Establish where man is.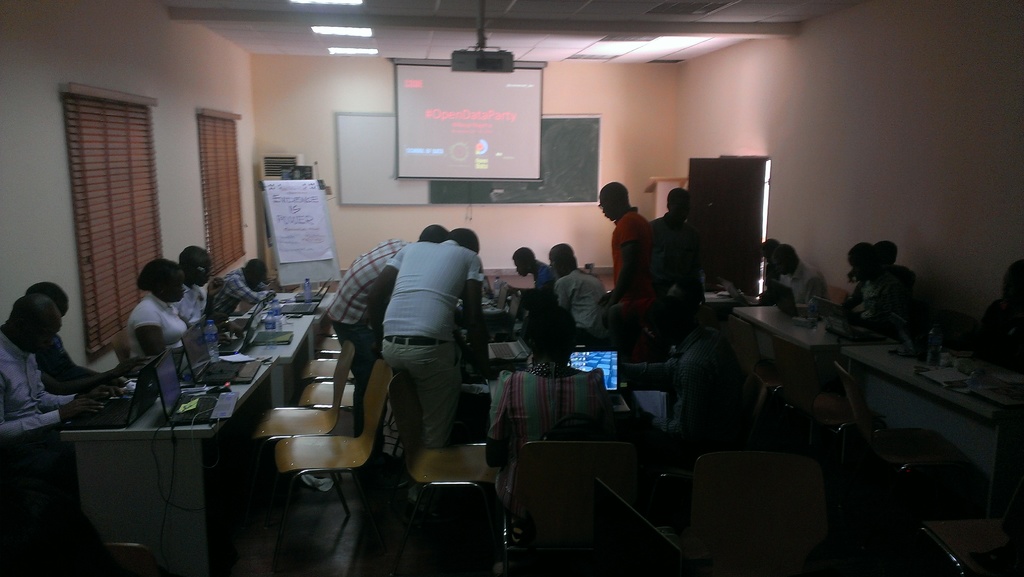
Established at box=[553, 241, 612, 332].
